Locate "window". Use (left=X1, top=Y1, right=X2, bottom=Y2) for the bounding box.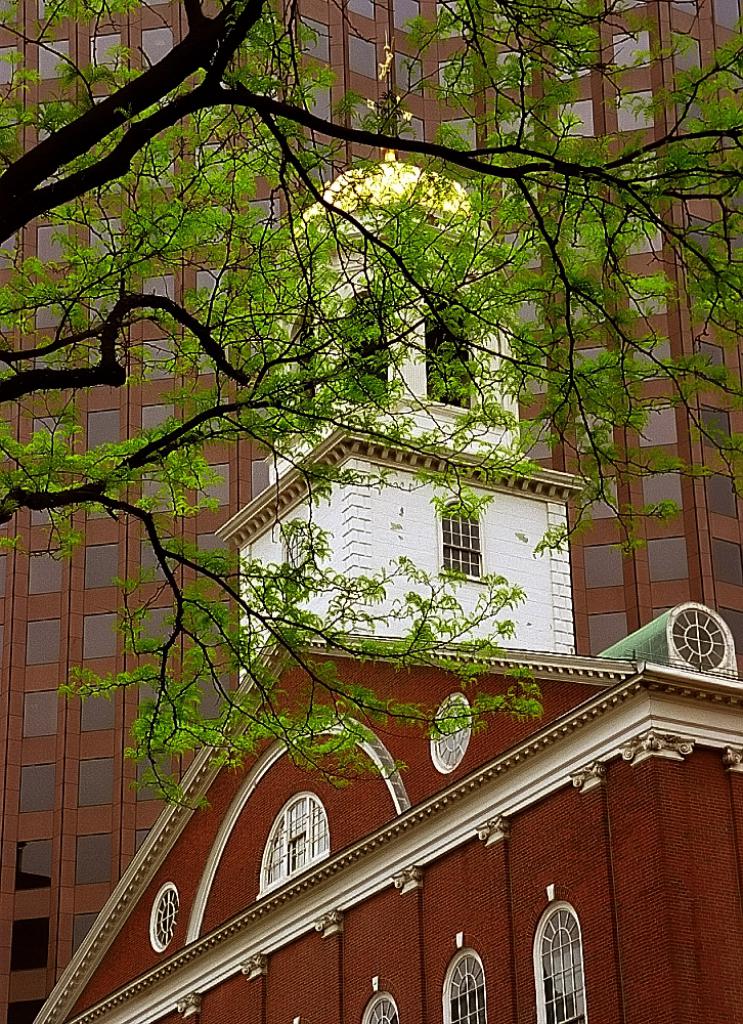
(left=709, top=0, right=741, bottom=35).
